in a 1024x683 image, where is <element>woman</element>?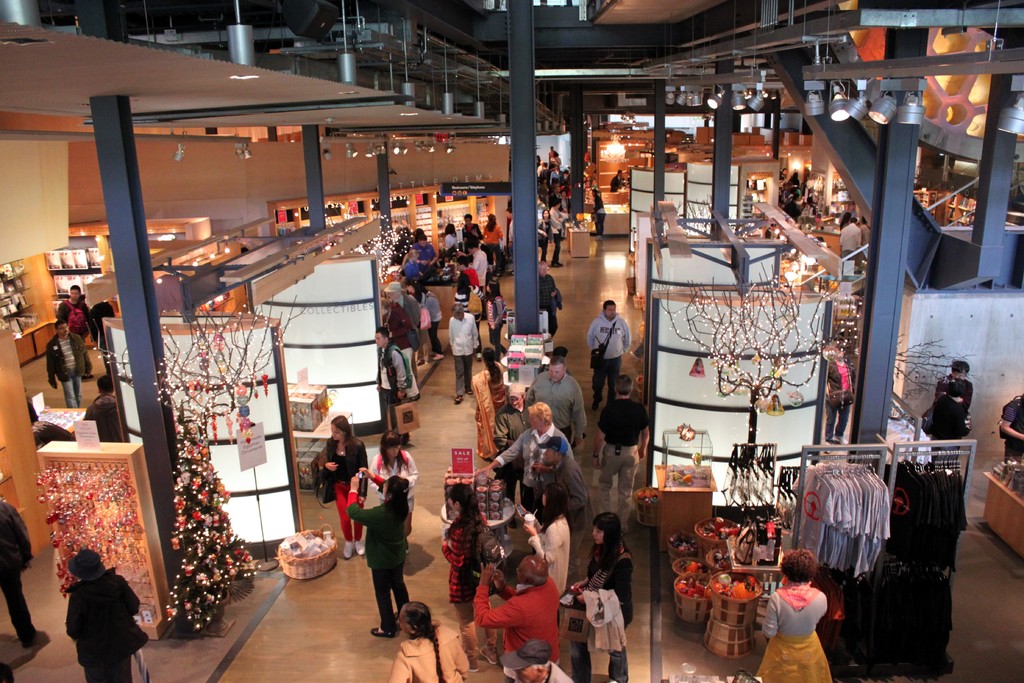
474, 347, 507, 457.
